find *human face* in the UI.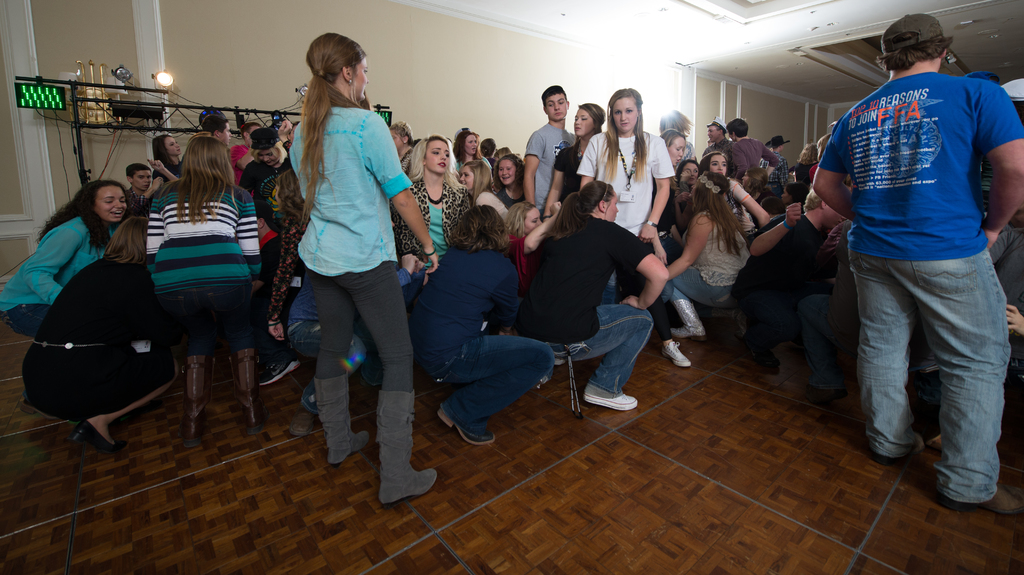
UI element at Rect(709, 155, 728, 175).
